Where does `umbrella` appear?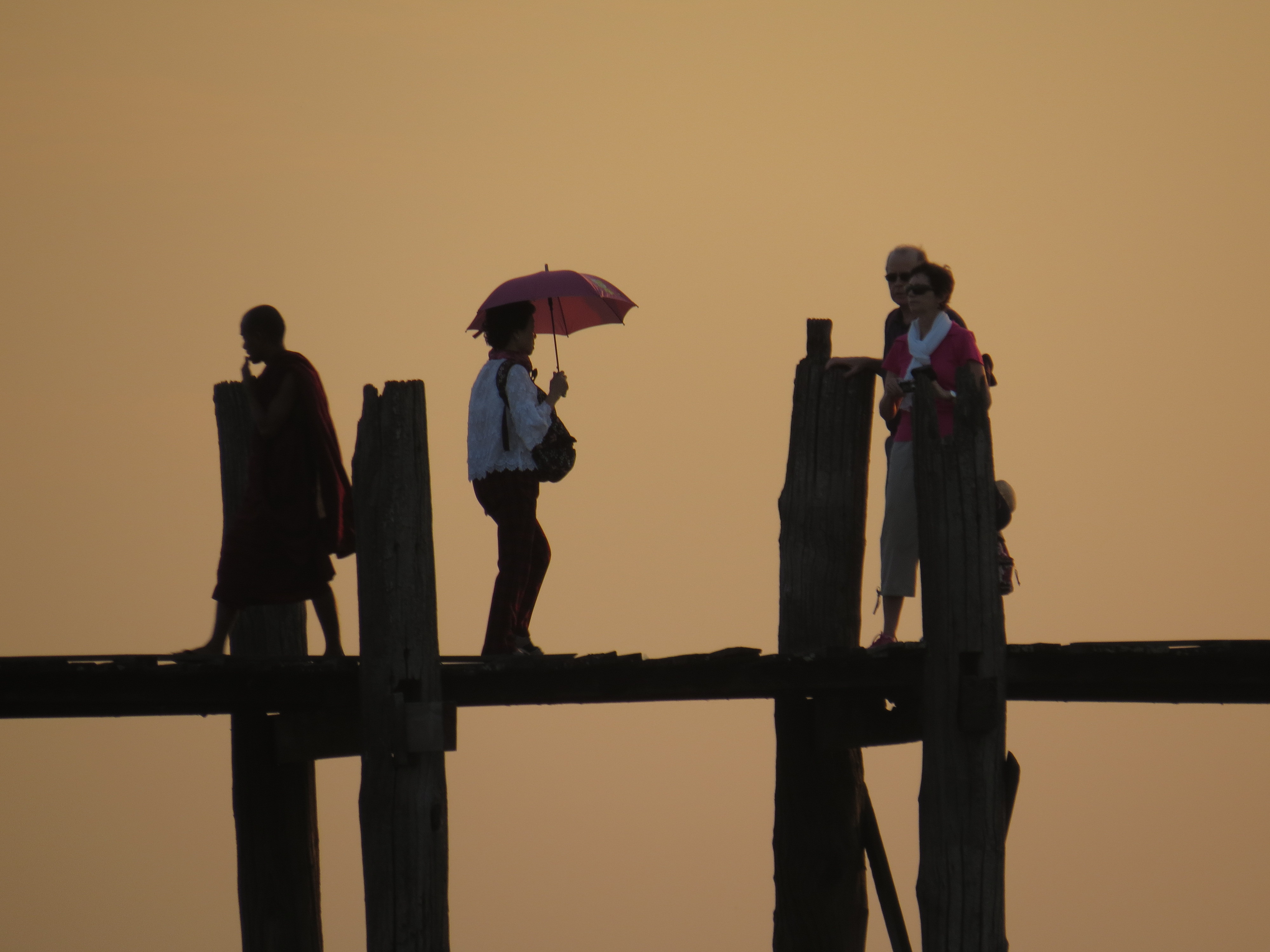
Appears at (left=146, top=83, right=203, bottom=127).
